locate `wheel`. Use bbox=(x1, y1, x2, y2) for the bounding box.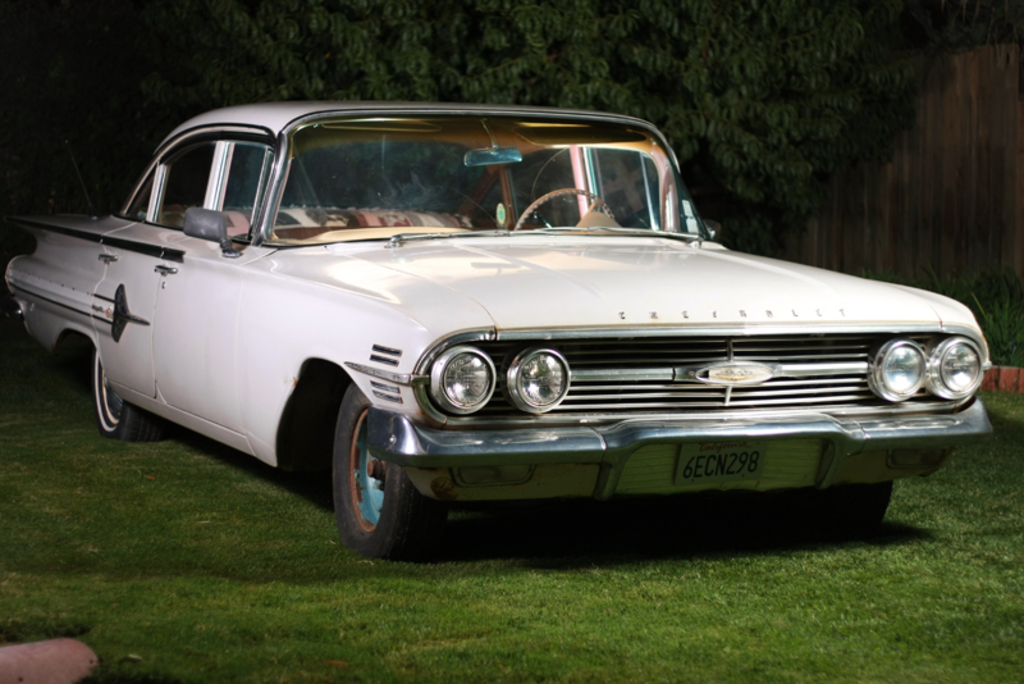
bbox=(818, 478, 901, 541).
